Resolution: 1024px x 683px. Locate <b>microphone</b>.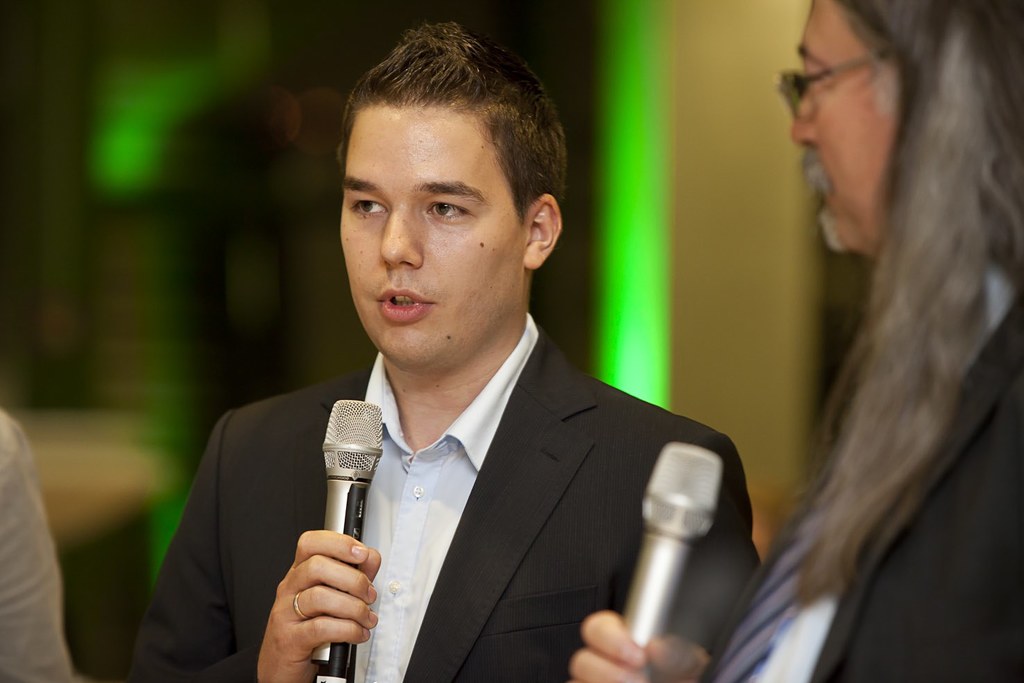
{"x1": 317, "y1": 396, "x2": 389, "y2": 680}.
